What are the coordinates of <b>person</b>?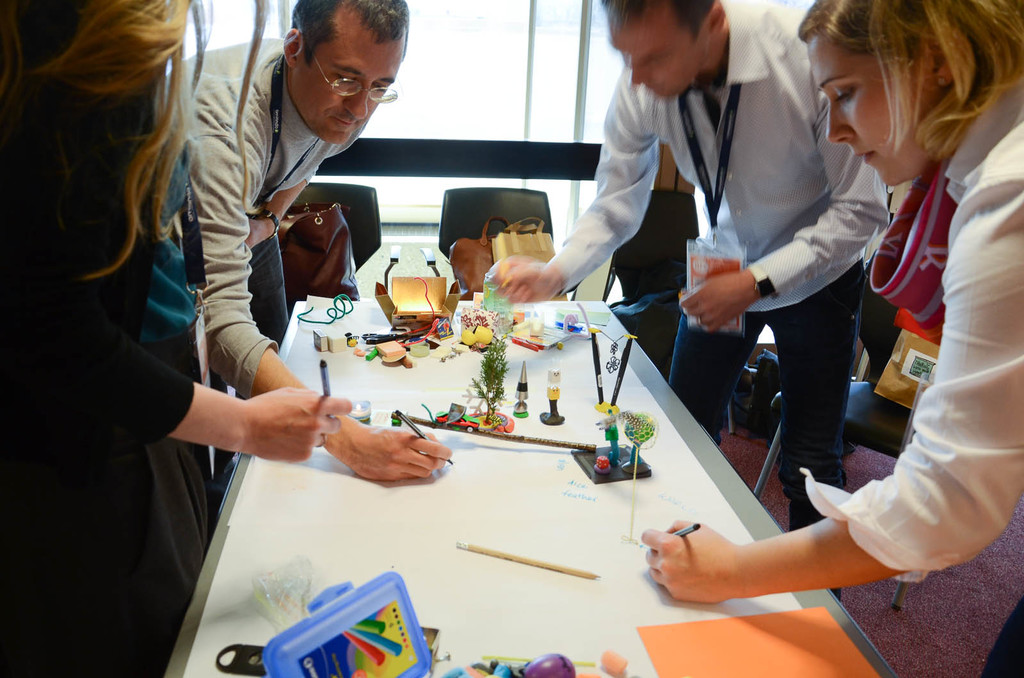
bbox=(166, 0, 452, 484).
